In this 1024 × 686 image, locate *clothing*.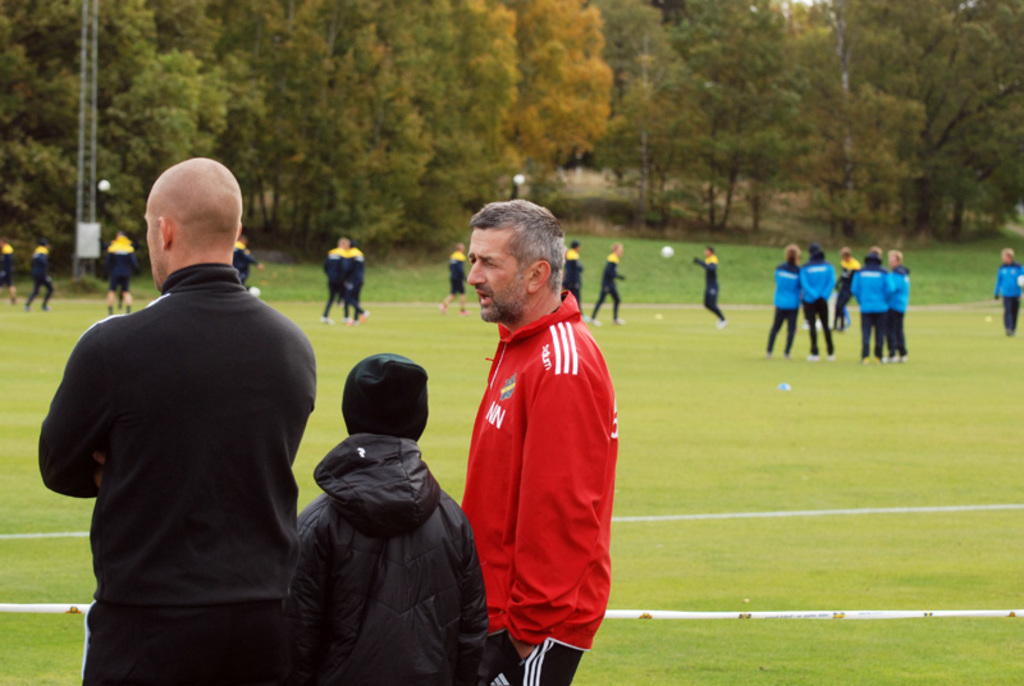
Bounding box: crop(452, 278, 616, 650).
